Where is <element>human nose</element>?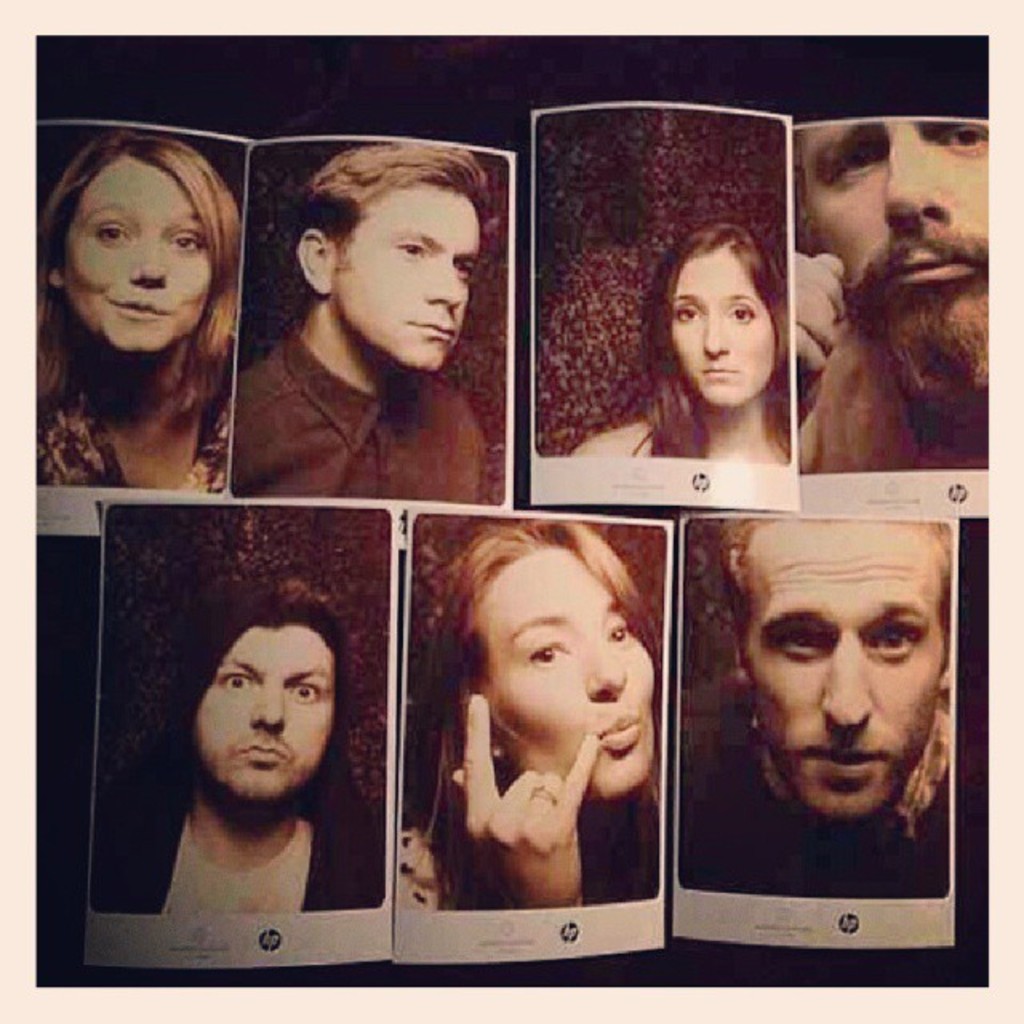
[883, 134, 955, 240].
